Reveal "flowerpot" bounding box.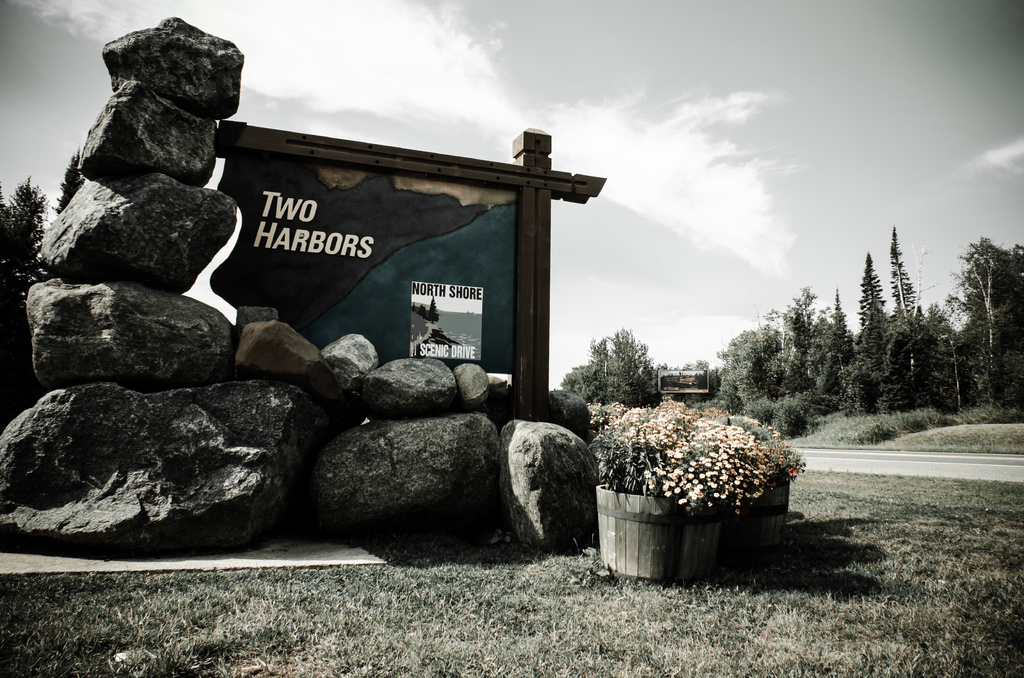
Revealed: x1=729, y1=472, x2=791, y2=542.
